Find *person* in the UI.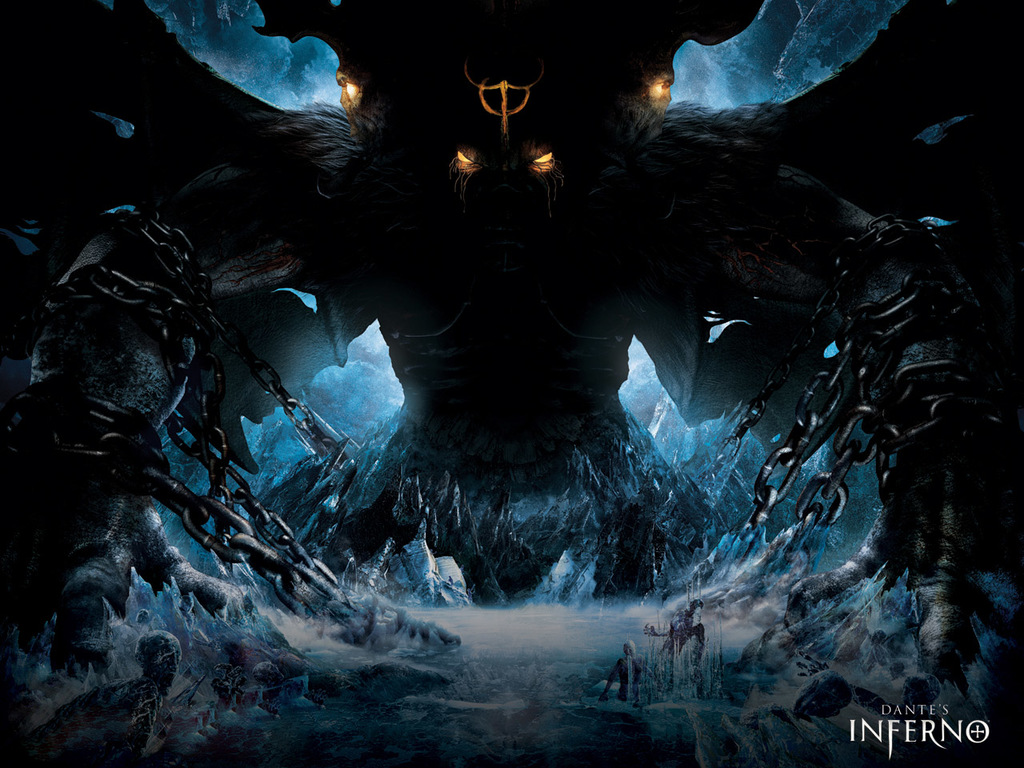
UI element at select_region(594, 639, 643, 711).
